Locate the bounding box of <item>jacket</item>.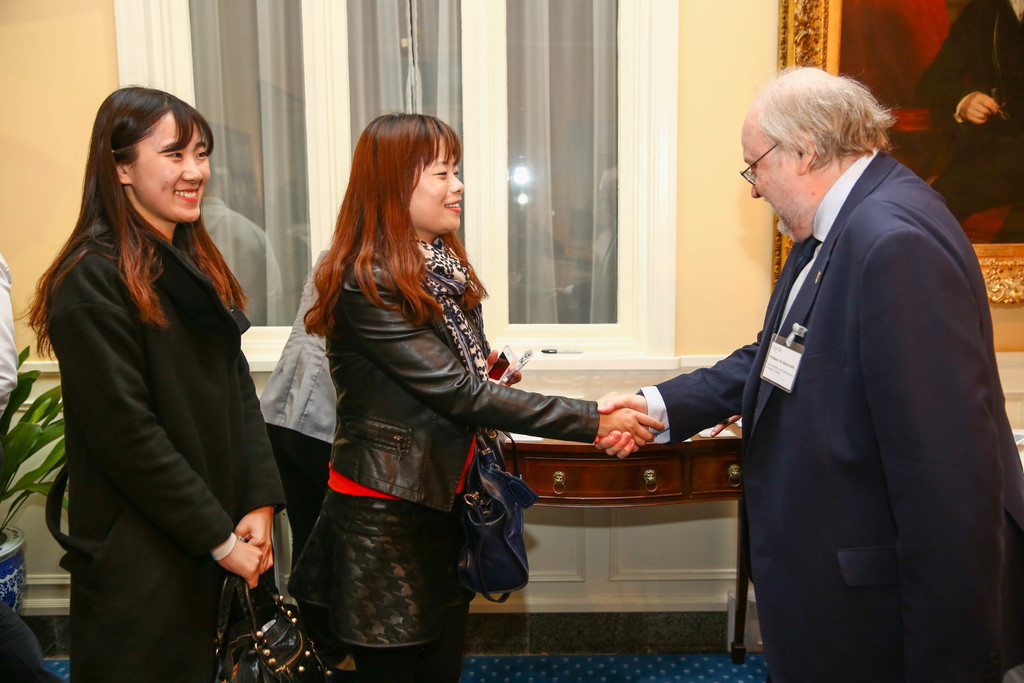
Bounding box: 325,241,604,516.
